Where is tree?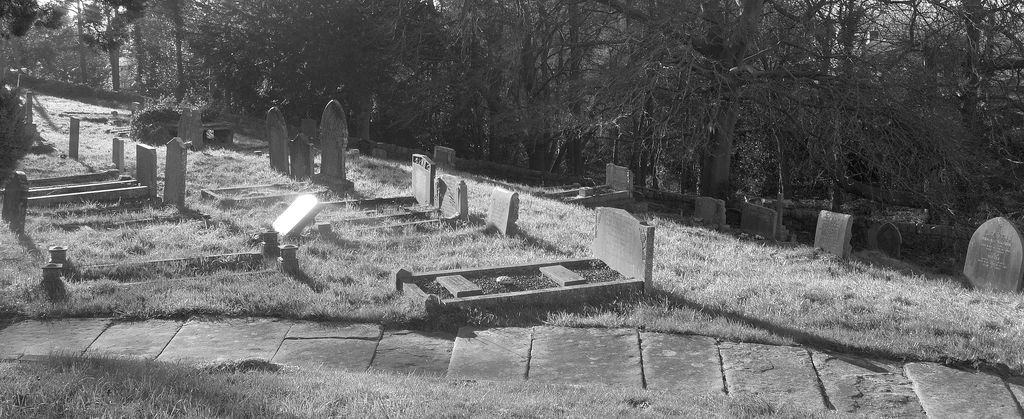
rect(62, 0, 143, 95).
